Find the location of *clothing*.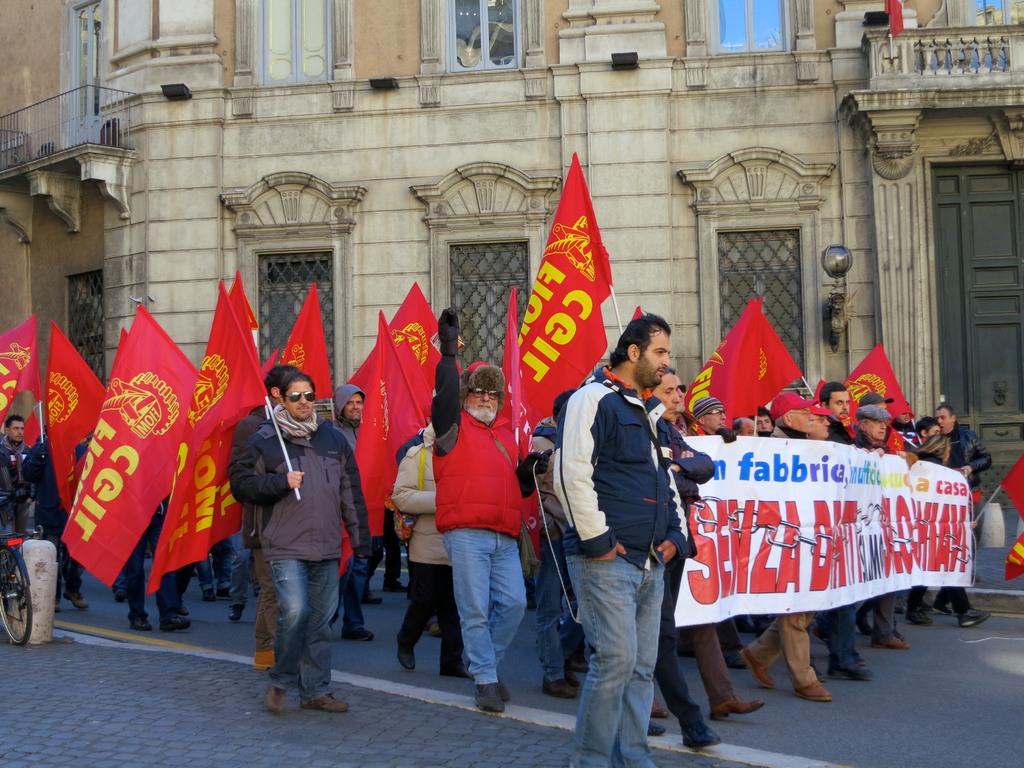
Location: left=432, top=406, right=523, bottom=527.
